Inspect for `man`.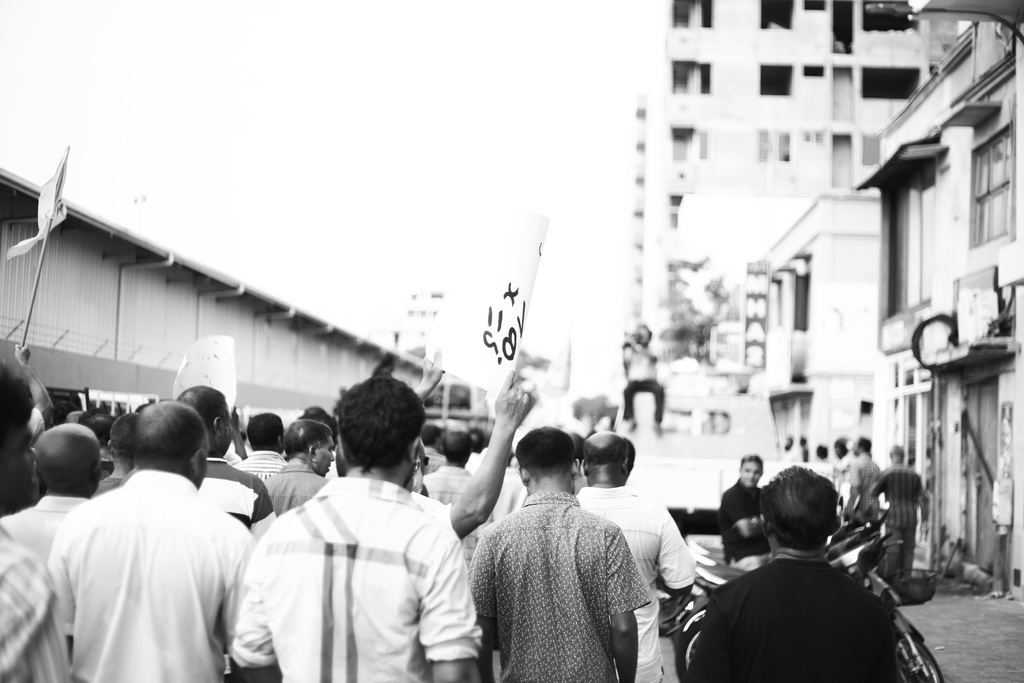
Inspection: (left=45, top=400, right=264, bottom=682).
